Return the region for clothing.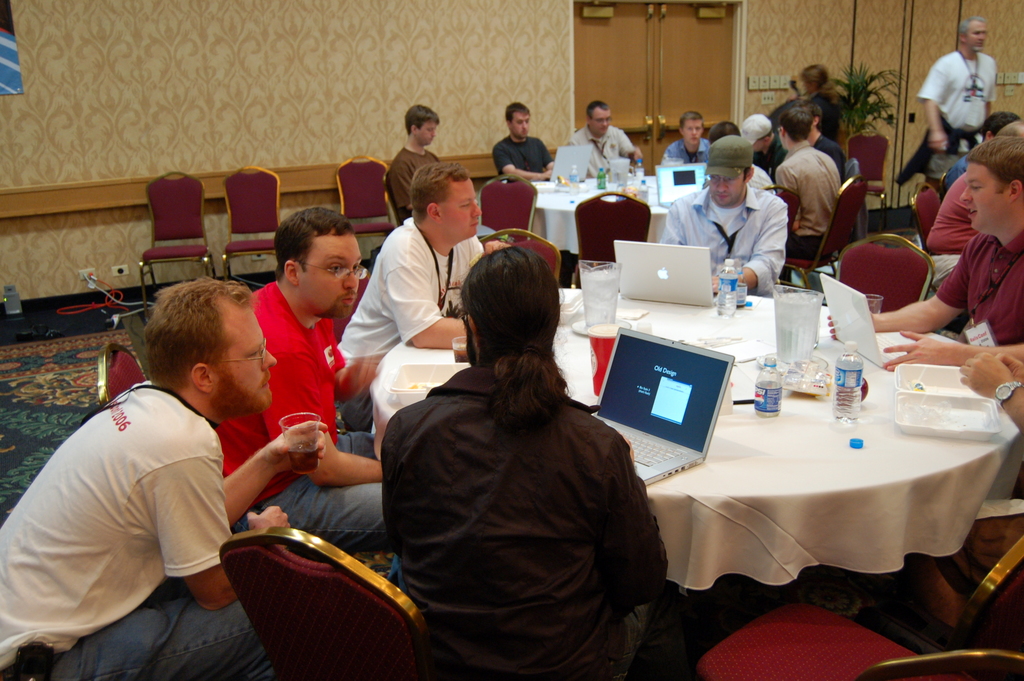
crop(916, 49, 998, 132).
